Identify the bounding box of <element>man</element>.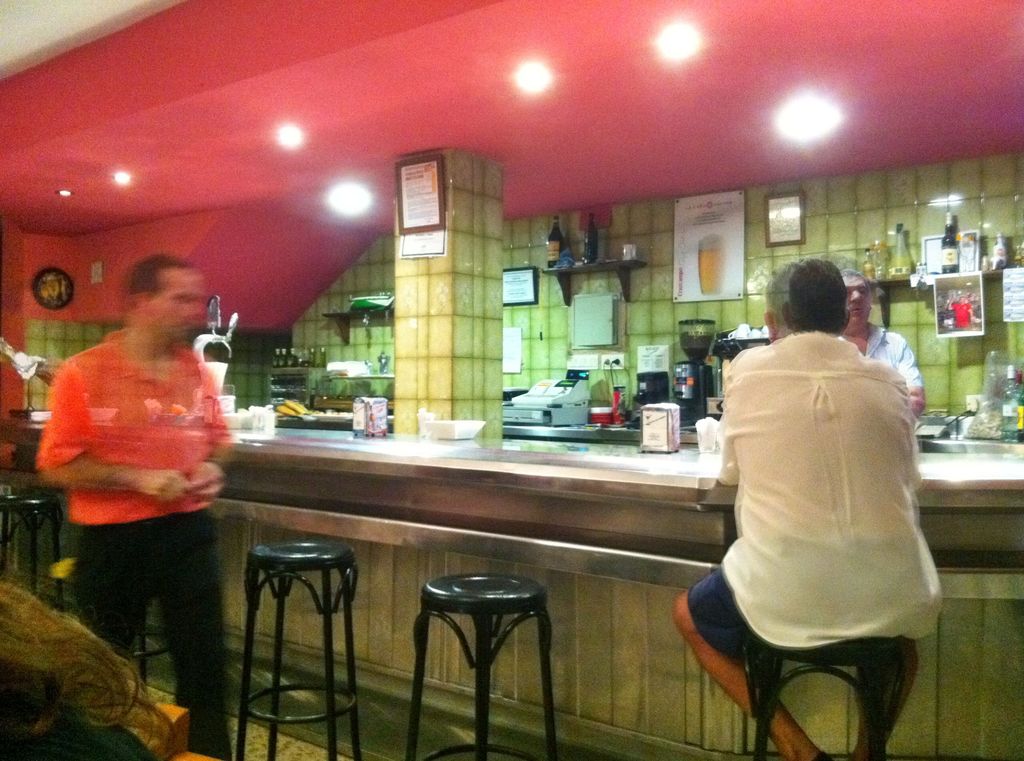
[left=841, top=268, right=925, bottom=417].
